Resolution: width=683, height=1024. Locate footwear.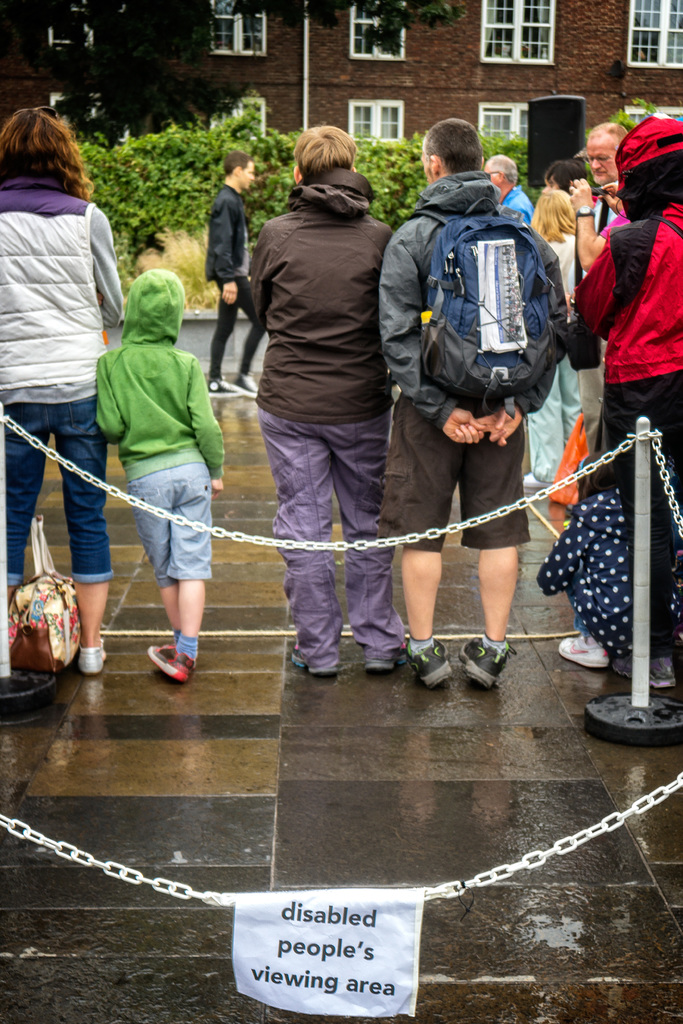
locate(458, 634, 514, 691).
